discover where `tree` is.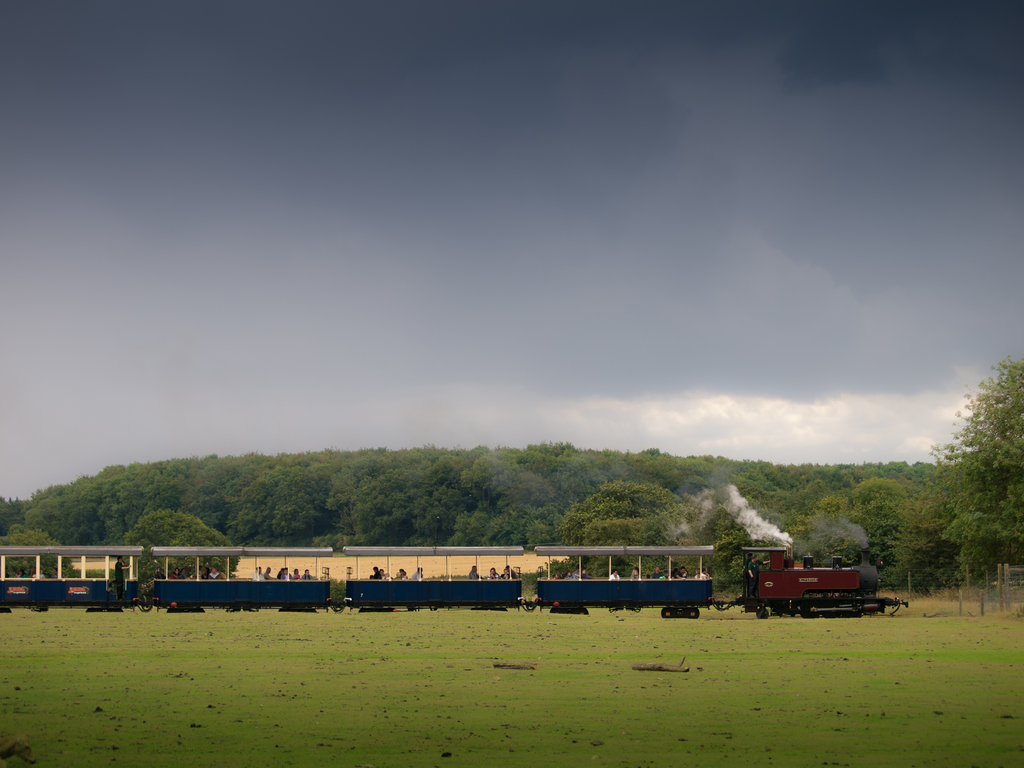
Discovered at crop(708, 500, 788, 595).
